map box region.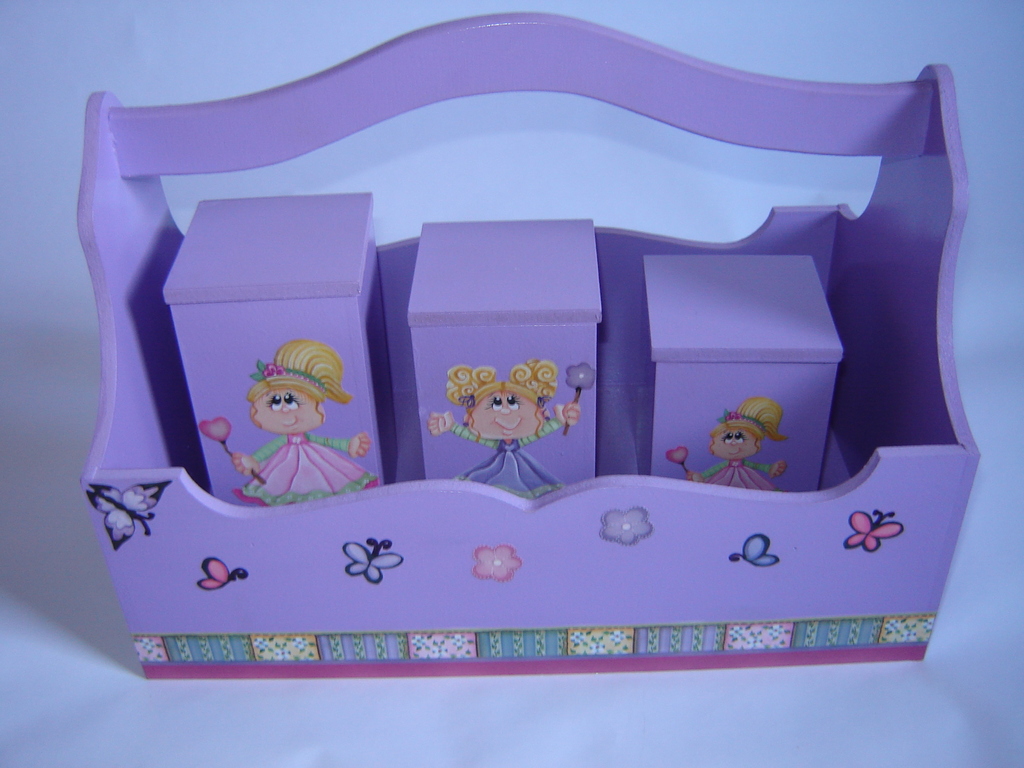
Mapped to <box>634,252,847,499</box>.
